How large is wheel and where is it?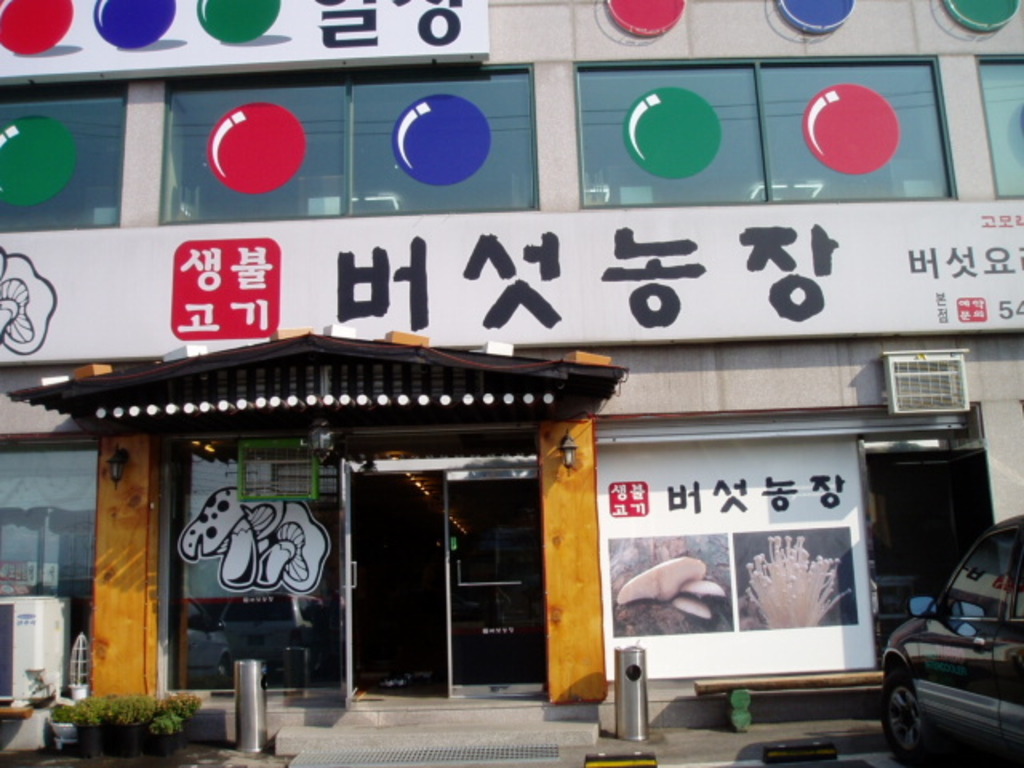
Bounding box: locate(883, 661, 926, 766).
